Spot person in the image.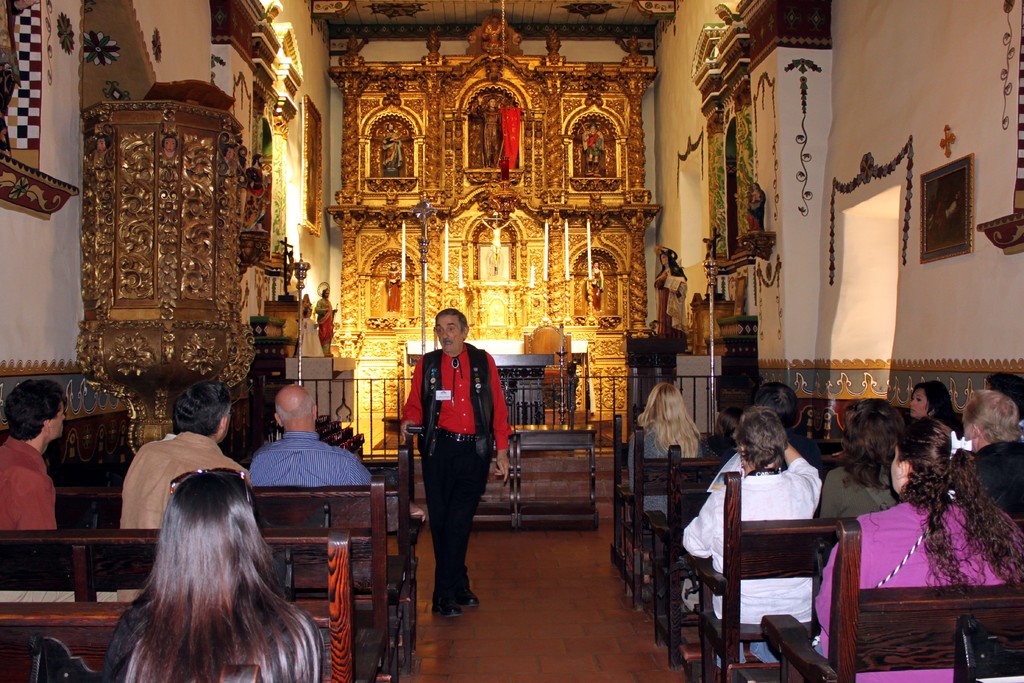
person found at [961, 386, 1021, 520].
